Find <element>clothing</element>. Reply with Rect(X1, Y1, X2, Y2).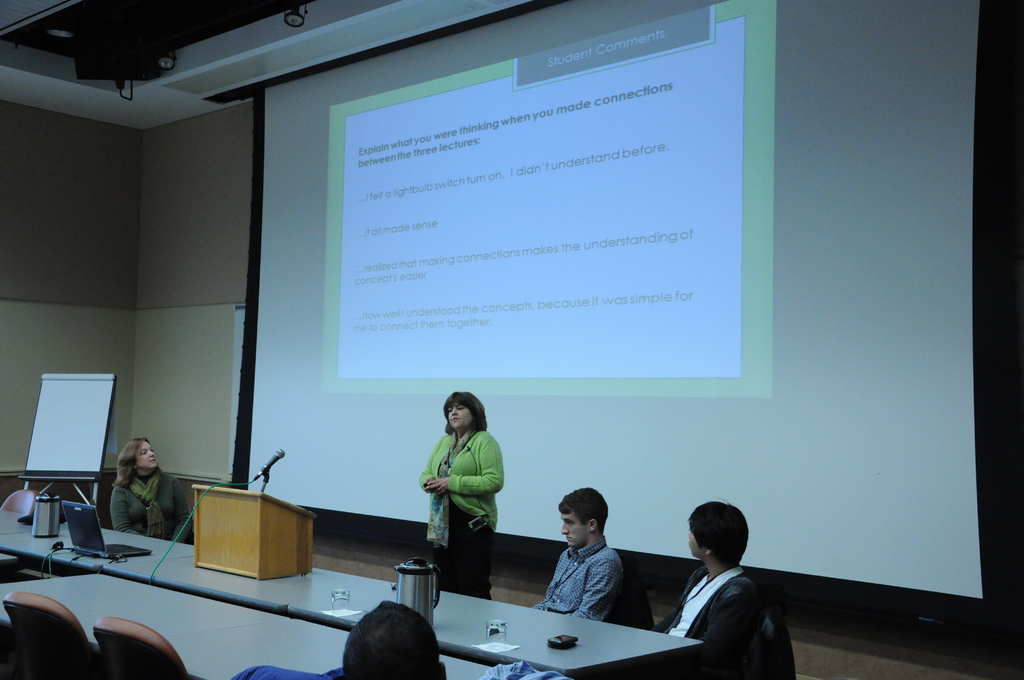
Rect(226, 664, 349, 679).
